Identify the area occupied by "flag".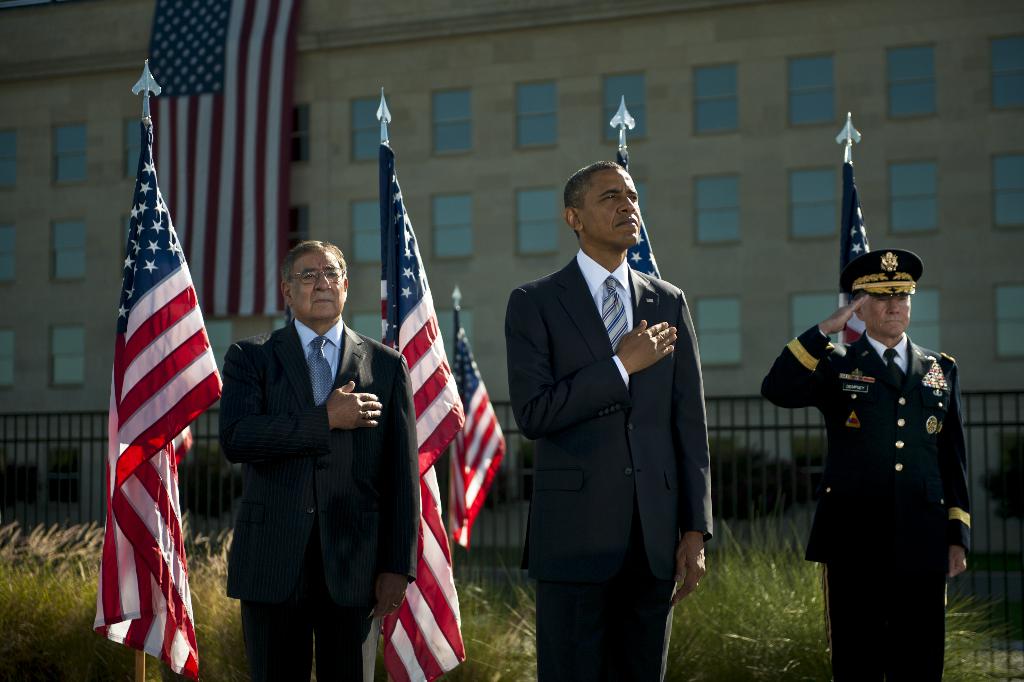
Area: [left=619, top=145, right=660, bottom=283].
